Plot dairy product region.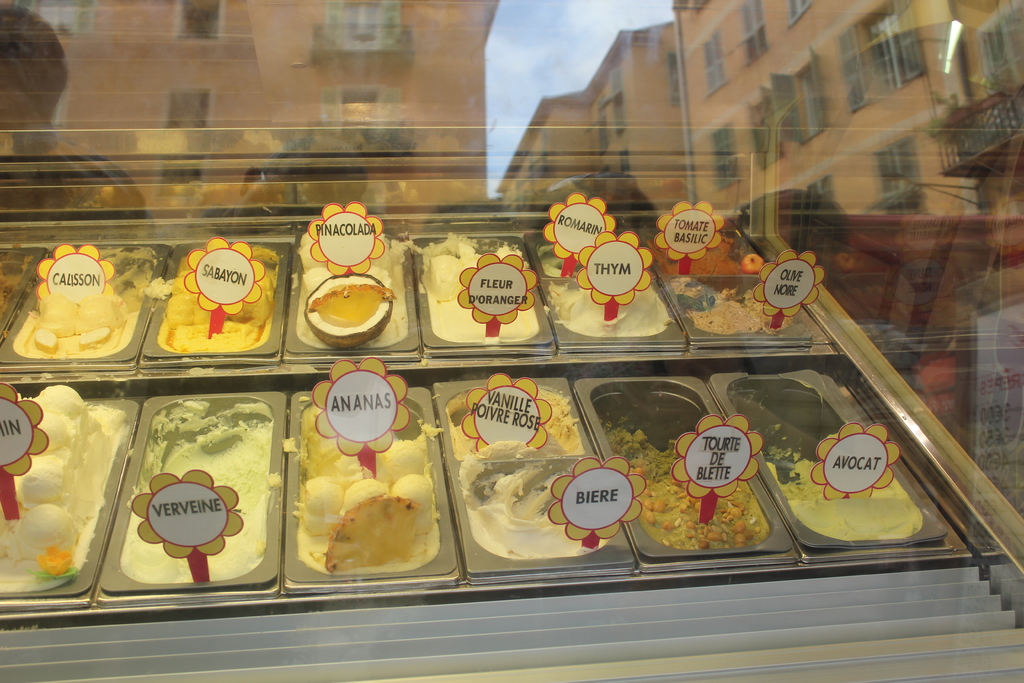
Plotted at l=118, t=393, r=268, b=586.
